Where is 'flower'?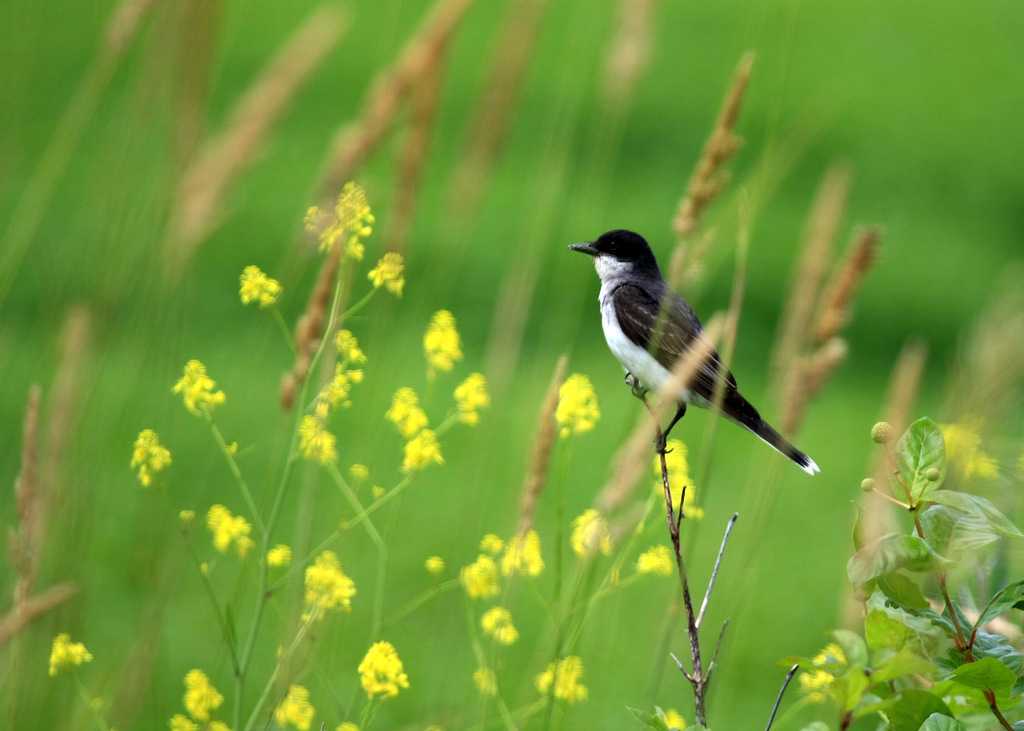
{"x1": 362, "y1": 250, "x2": 412, "y2": 297}.
